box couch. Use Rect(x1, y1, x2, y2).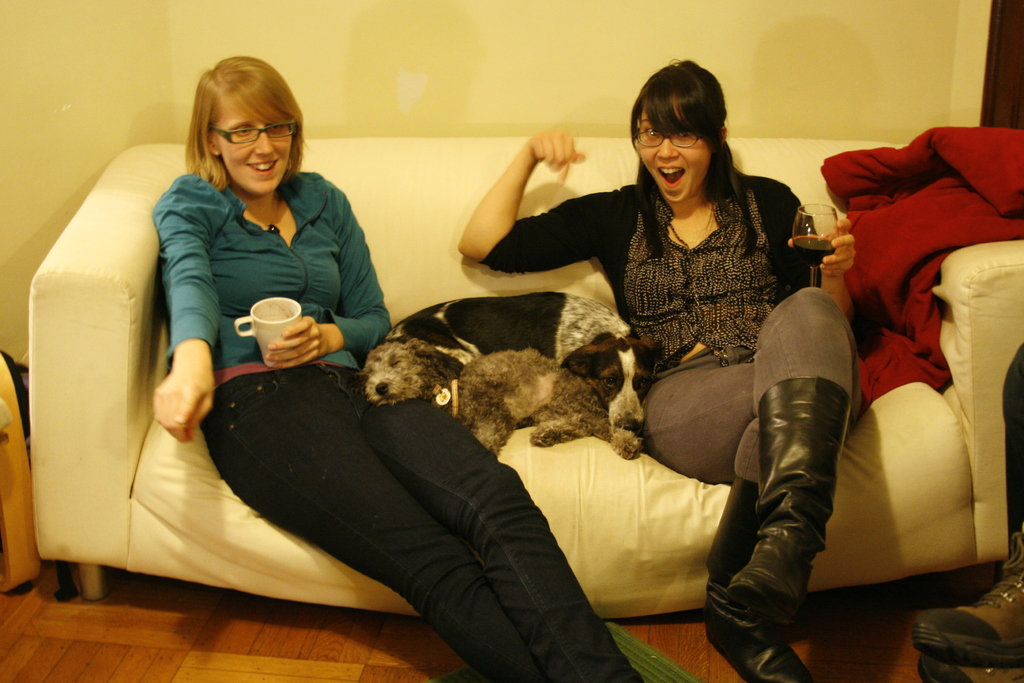
Rect(31, 133, 1023, 601).
